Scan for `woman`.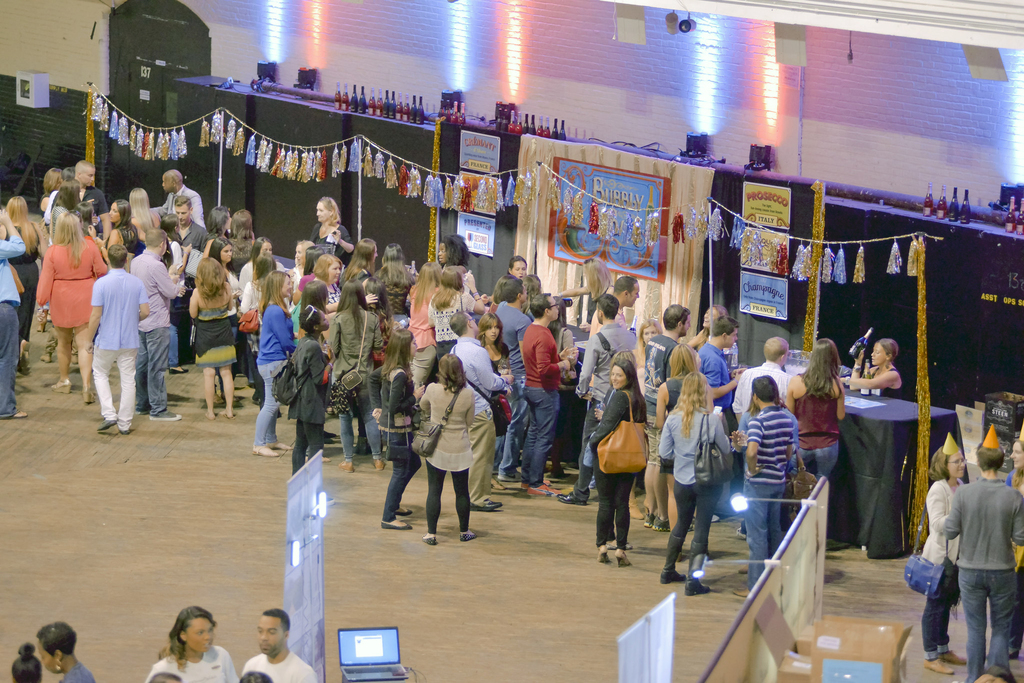
Scan result: detection(212, 208, 236, 238).
